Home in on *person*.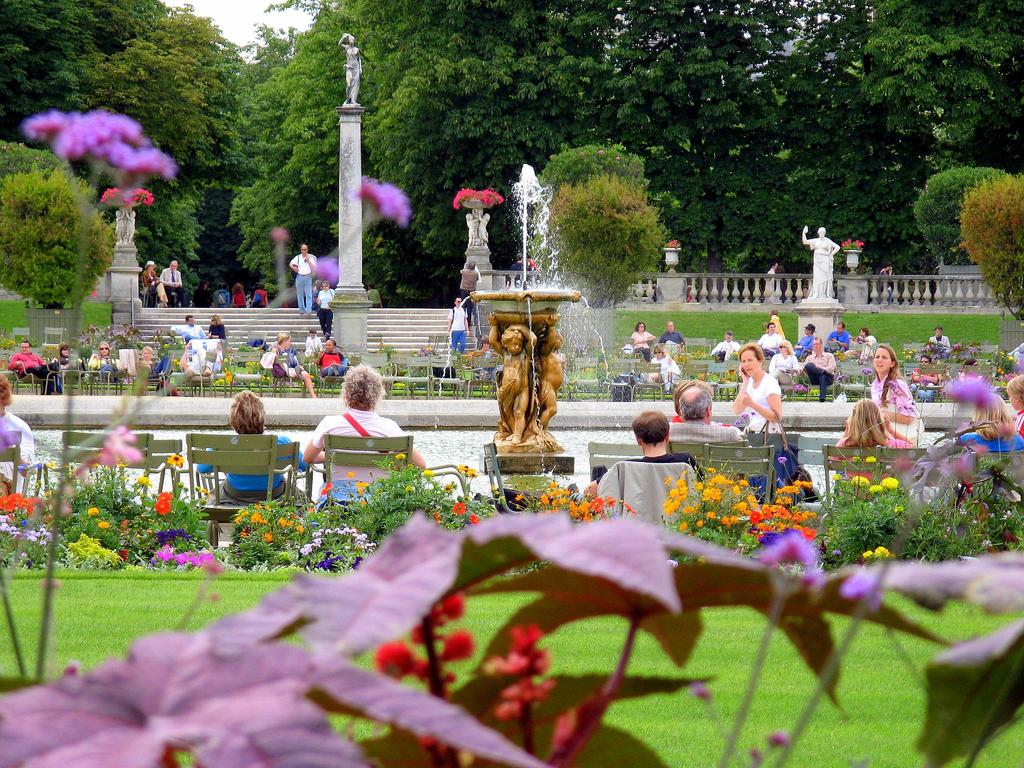
Homed in at <box>269,337,312,392</box>.
